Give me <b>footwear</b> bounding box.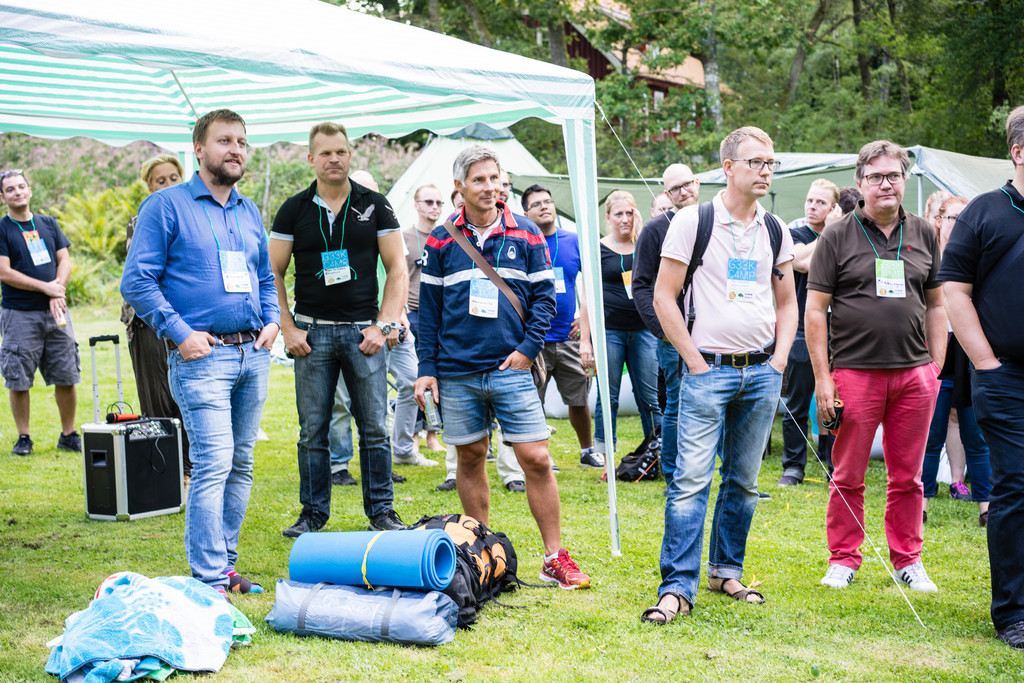
(left=542, top=552, right=587, bottom=585).
